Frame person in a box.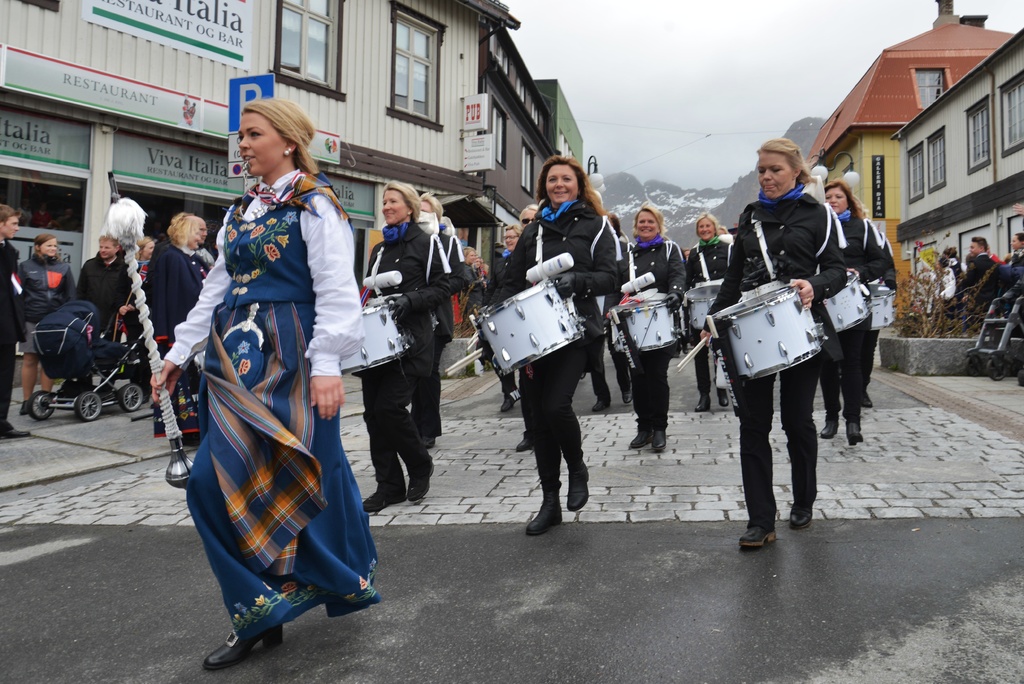
bbox=[151, 212, 204, 439].
